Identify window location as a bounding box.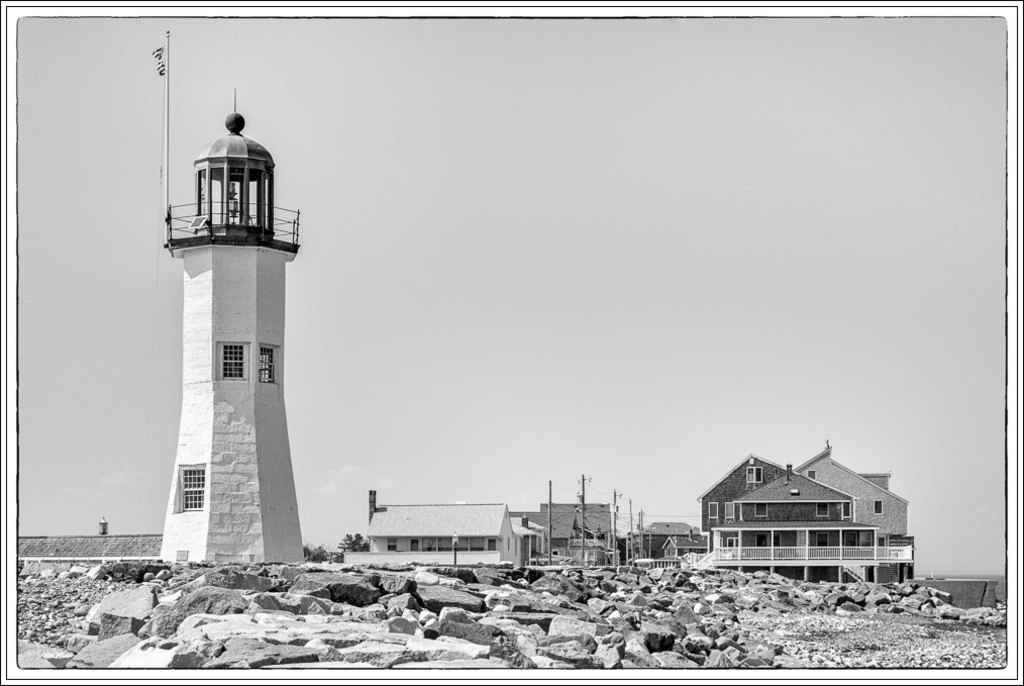
815,533,827,547.
